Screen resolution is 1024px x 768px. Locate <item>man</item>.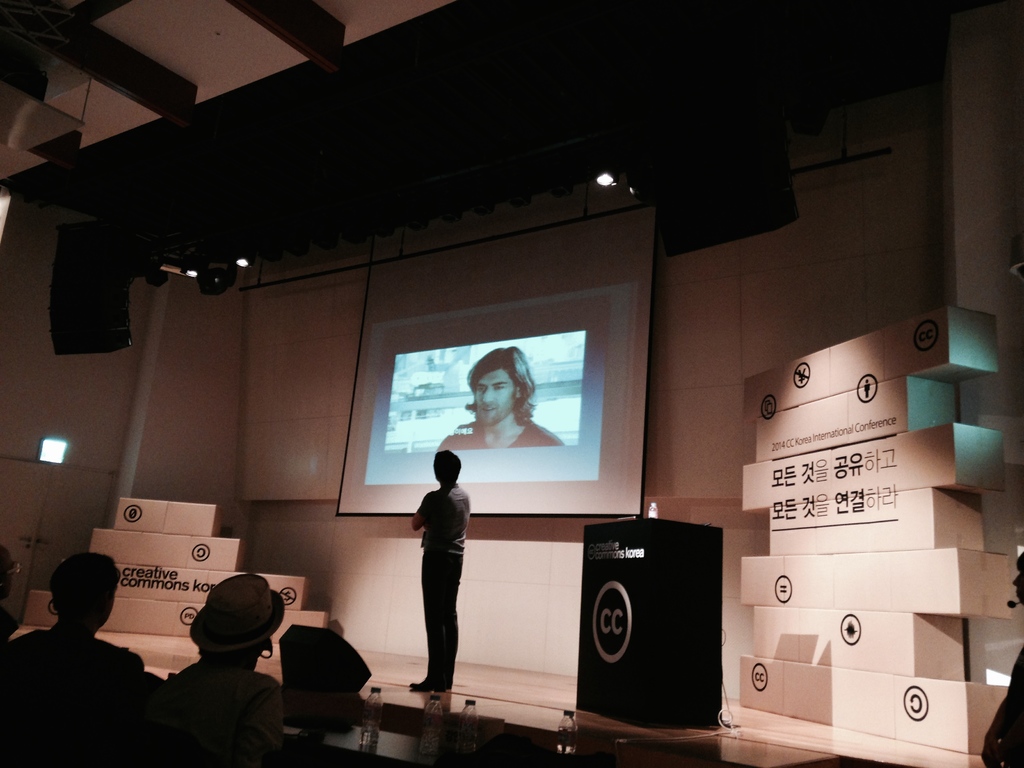
[x1=404, y1=447, x2=472, y2=689].
